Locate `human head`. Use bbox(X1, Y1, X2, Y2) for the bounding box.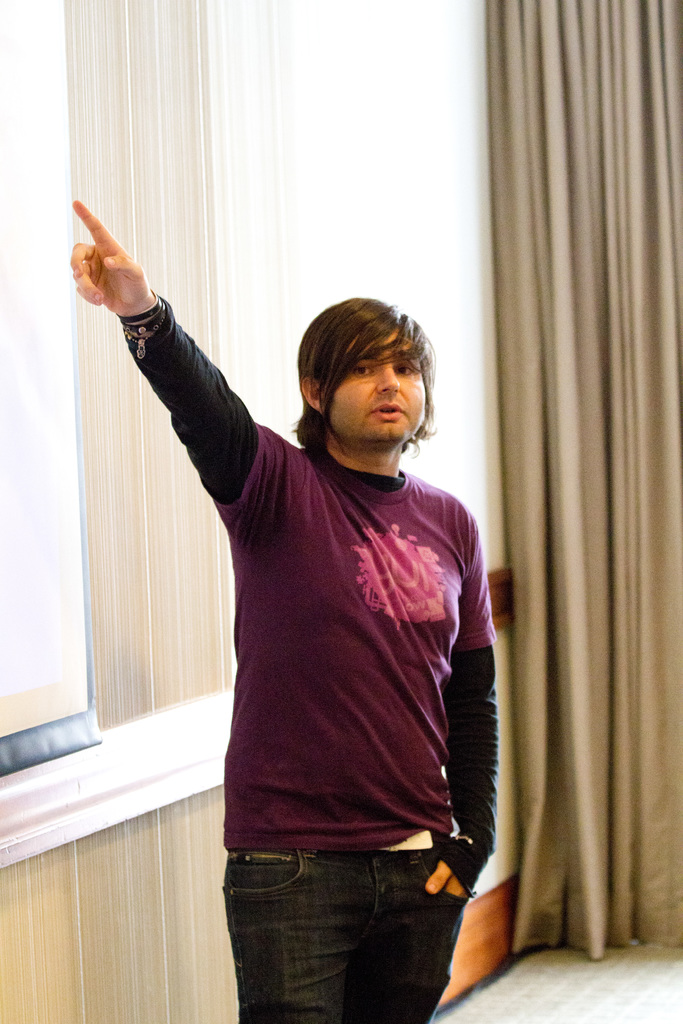
bbox(274, 280, 445, 477).
